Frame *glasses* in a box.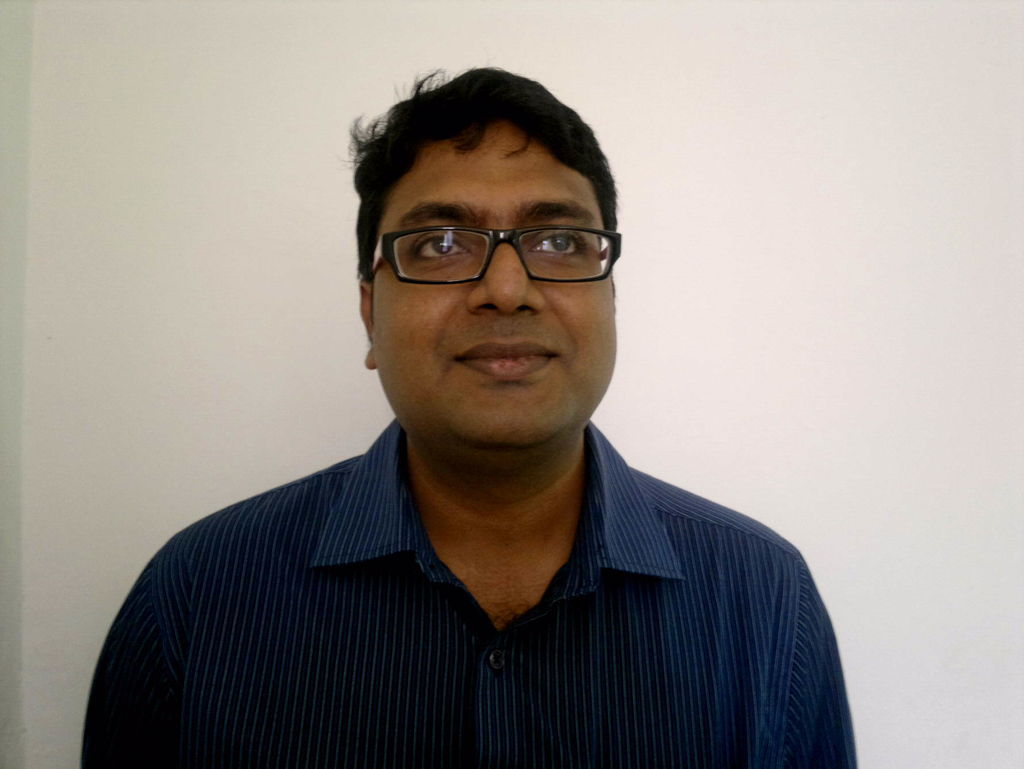
364, 210, 620, 284.
